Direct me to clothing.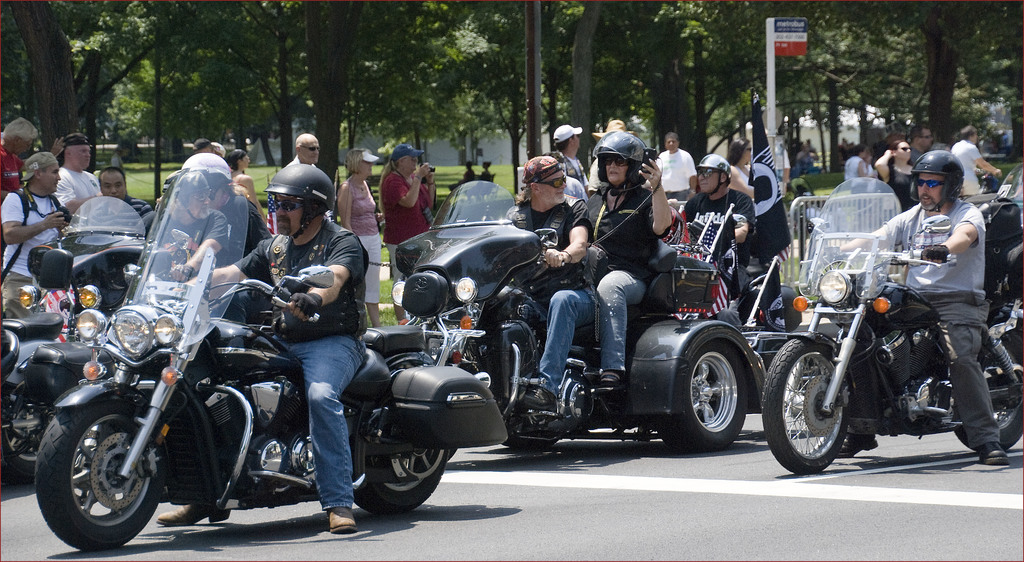
Direction: (570,193,676,365).
